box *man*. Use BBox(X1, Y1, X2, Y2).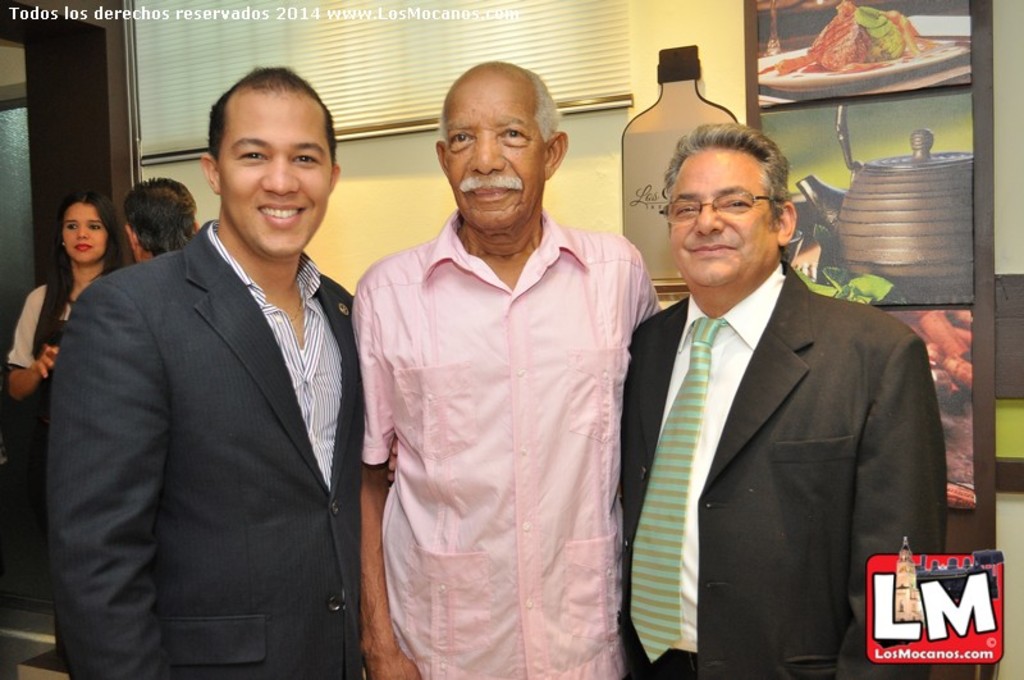
BBox(609, 124, 952, 657).
